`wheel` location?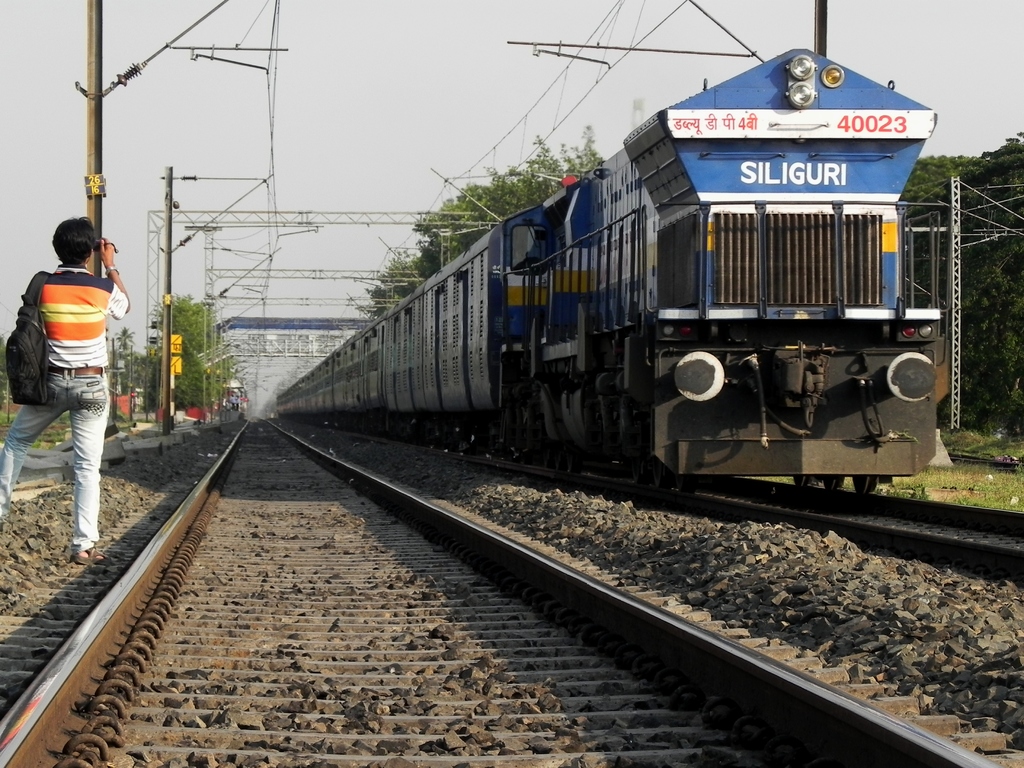
BBox(796, 471, 816, 490)
